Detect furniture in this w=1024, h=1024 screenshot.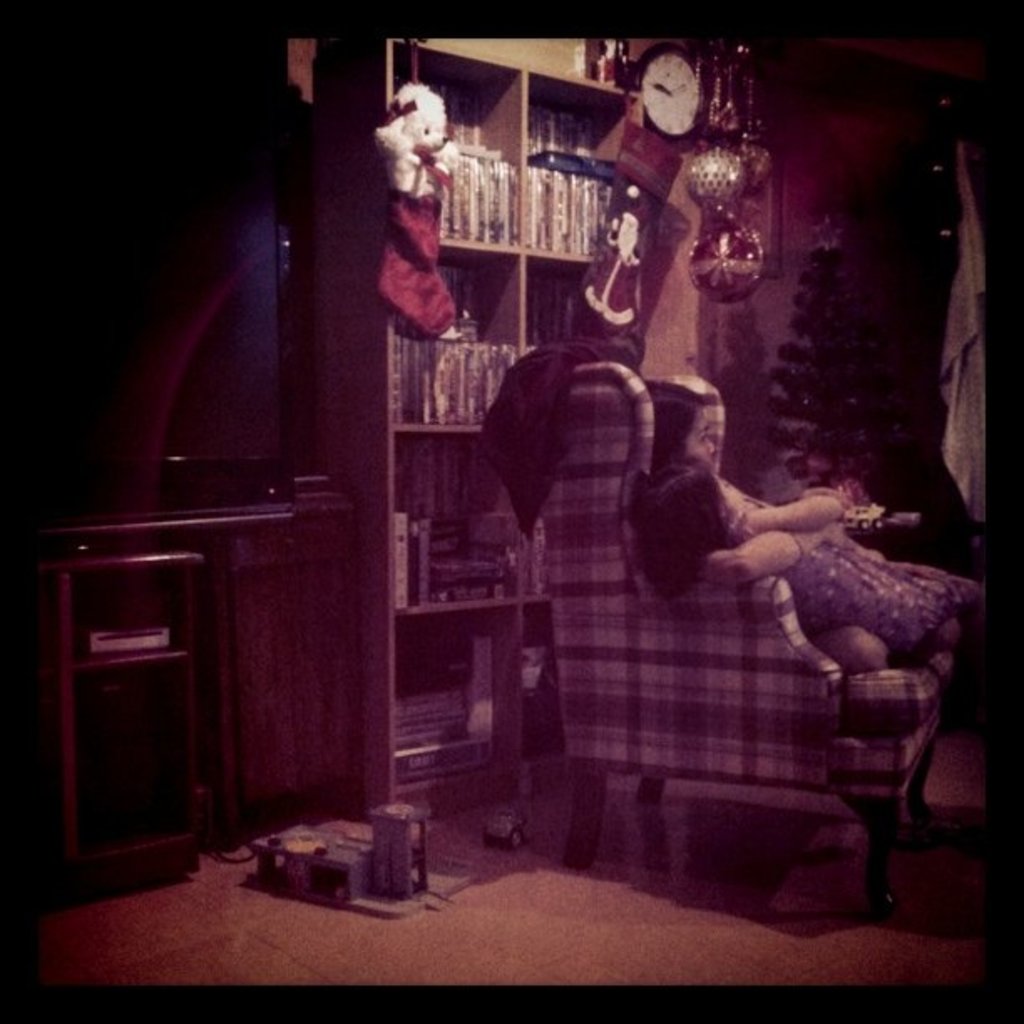
Detection: x1=539, y1=360, x2=959, y2=915.
